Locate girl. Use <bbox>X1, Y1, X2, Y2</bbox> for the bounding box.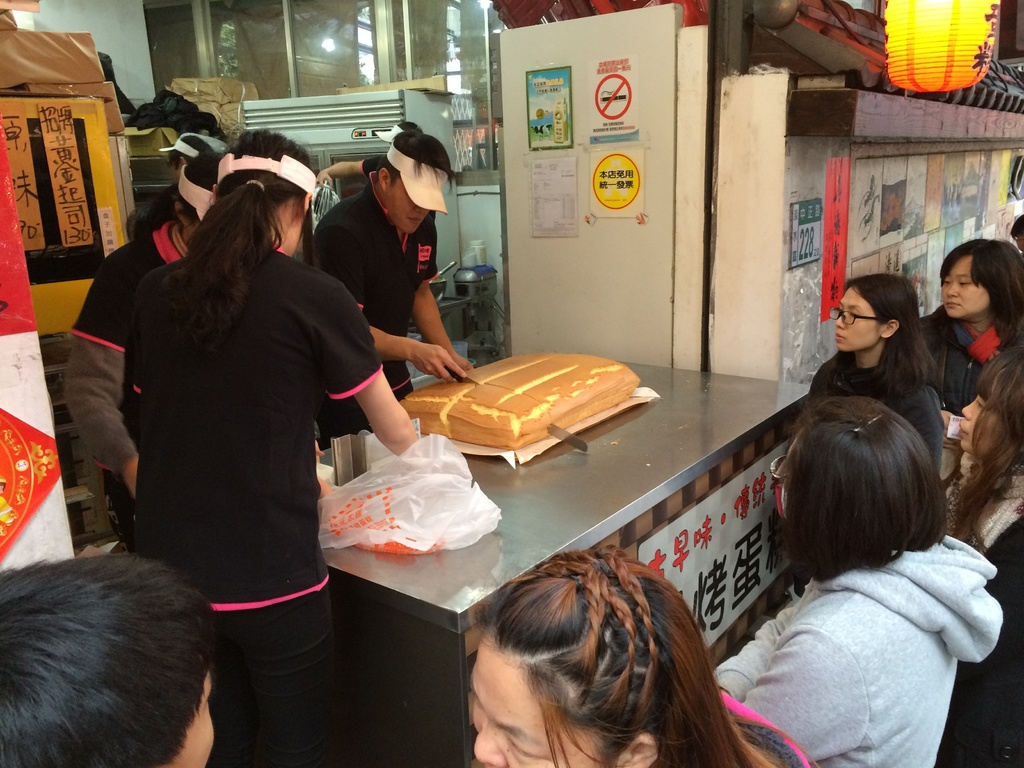
<bbox>918, 239, 1023, 410</bbox>.
